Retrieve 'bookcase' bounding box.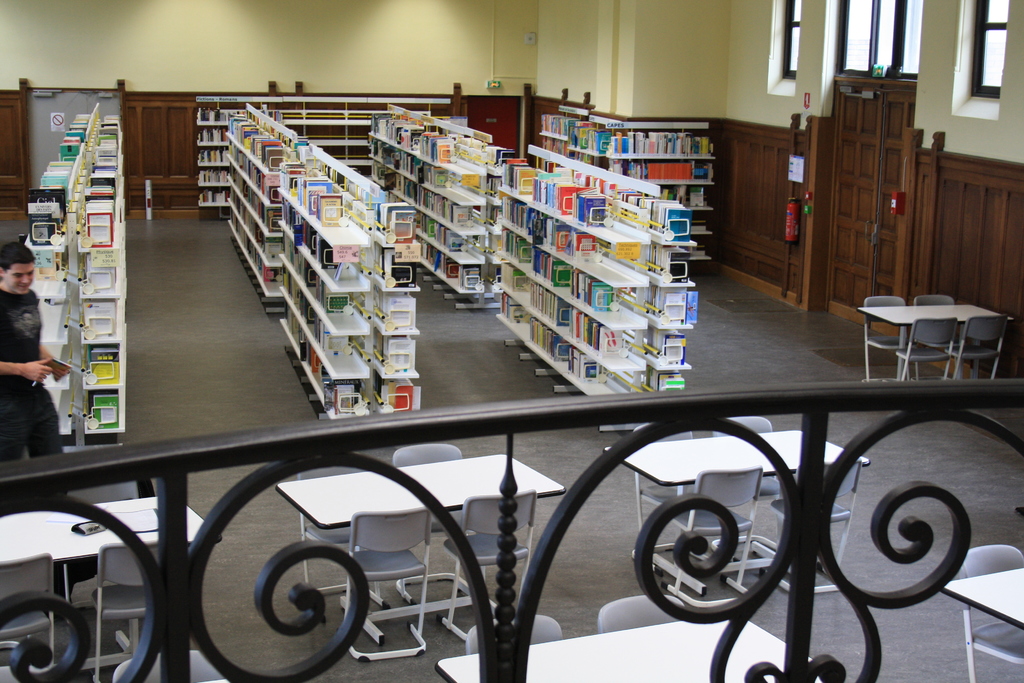
Bounding box: 279:144:419:420.
